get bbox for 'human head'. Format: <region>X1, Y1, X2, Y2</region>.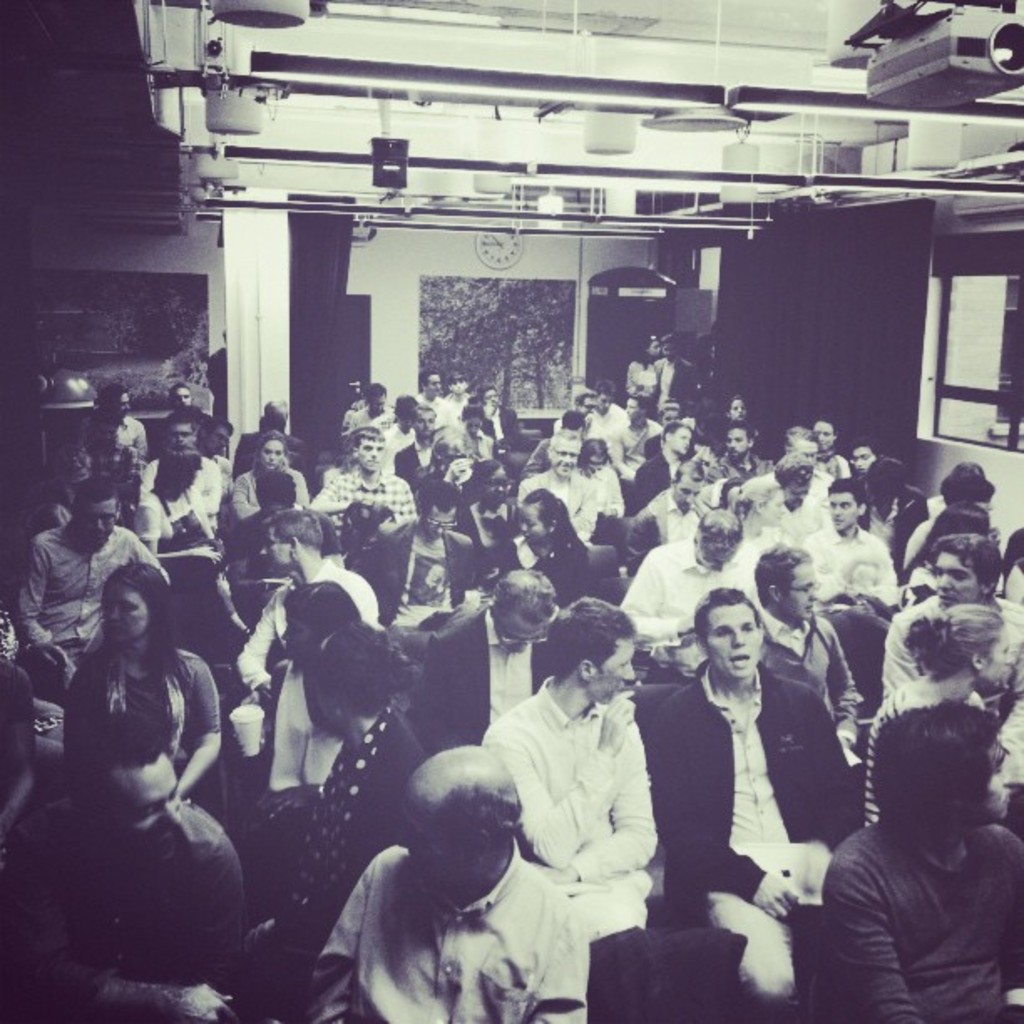
<region>656, 395, 681, 423</region>.
